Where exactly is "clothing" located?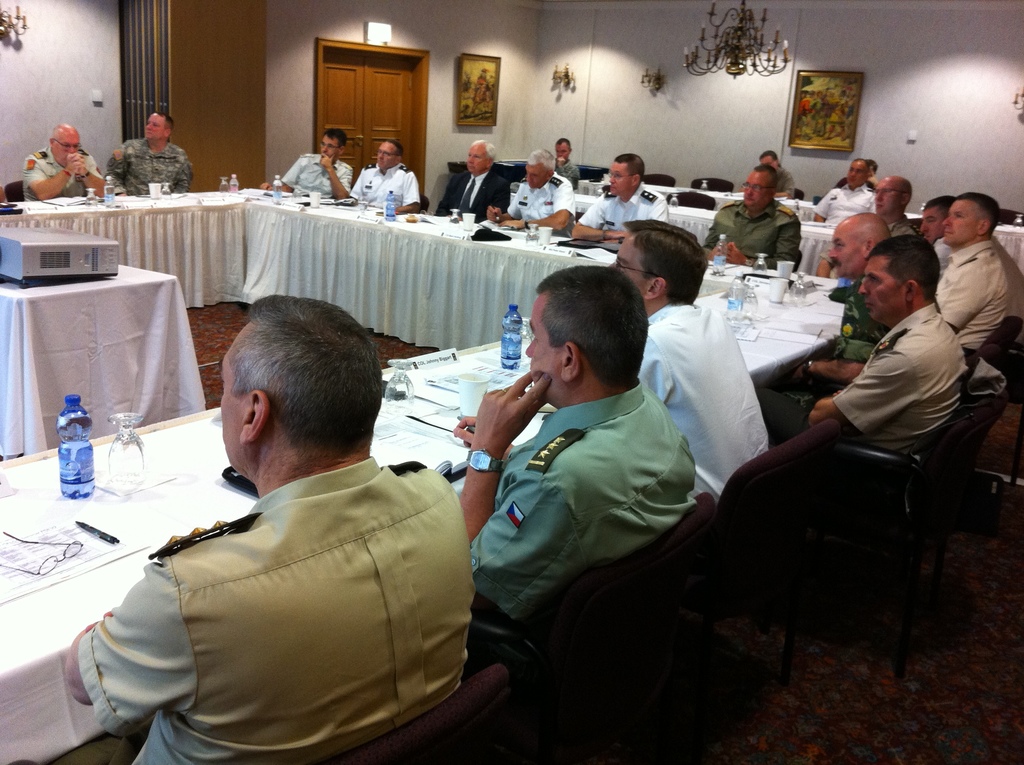
Its bounding box is detection(704, 195, 803, 270).
